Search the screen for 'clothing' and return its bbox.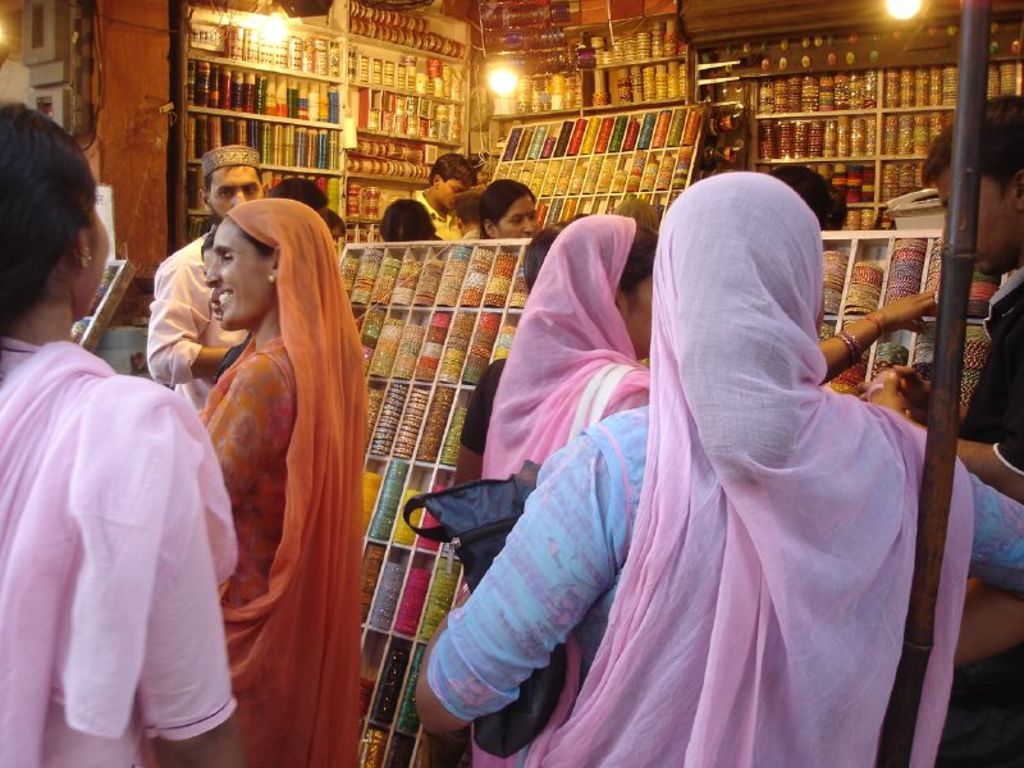
Found: pyautogui.locateOnScreen(466, 216, 654, 489).
